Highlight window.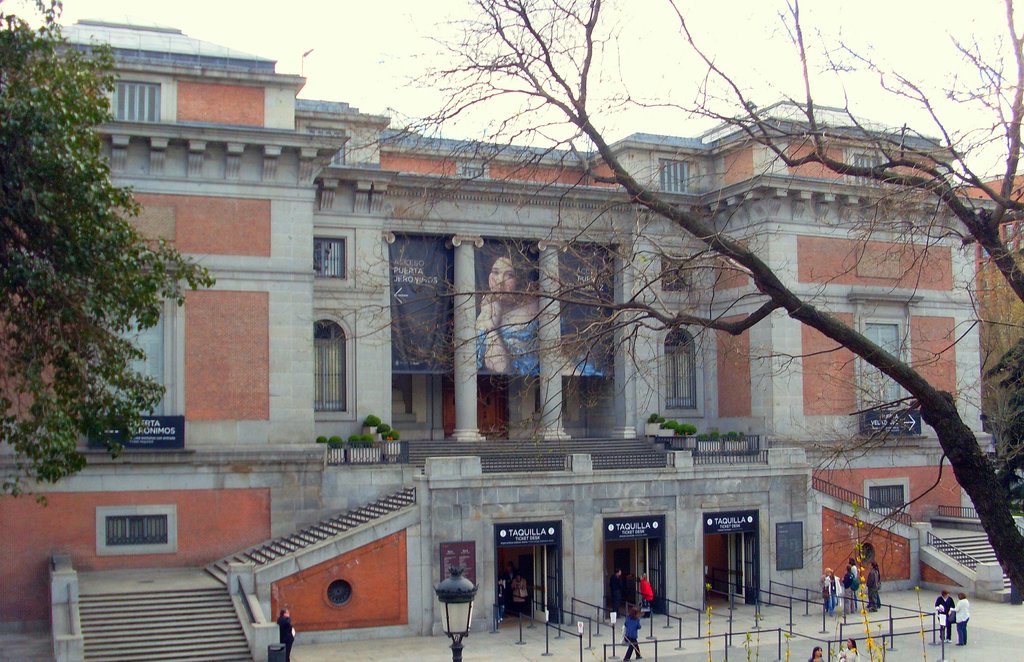
Highlighted region: detection(318, 235, 344, 282).
